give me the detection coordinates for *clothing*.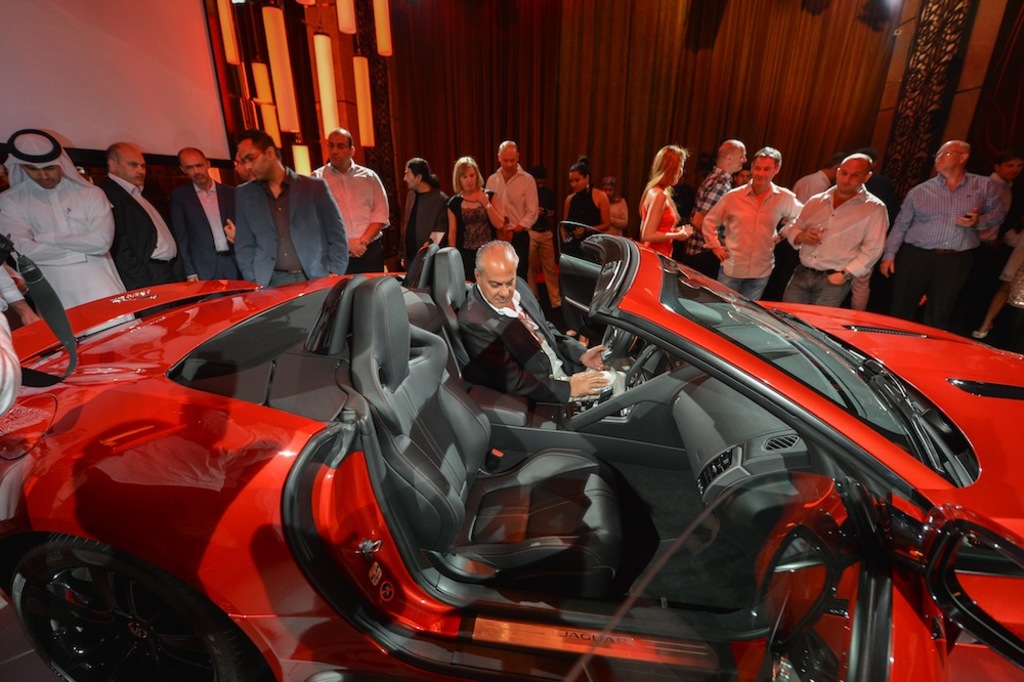
l=0, t=306, r=25, b=422.
